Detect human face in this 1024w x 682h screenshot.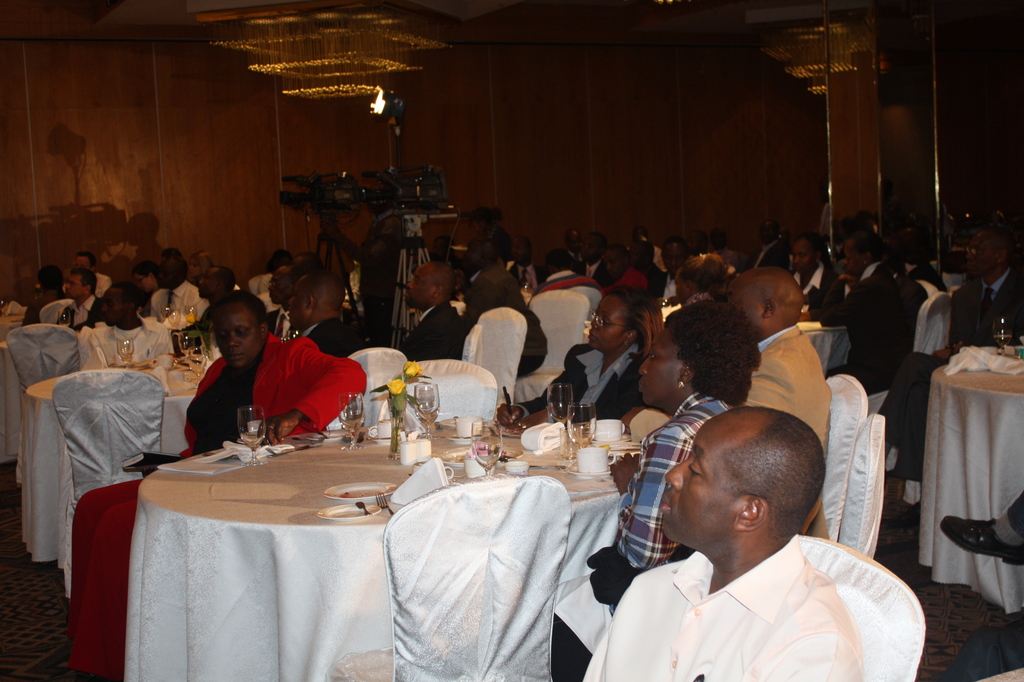
Detection: 790/240/816/270.
